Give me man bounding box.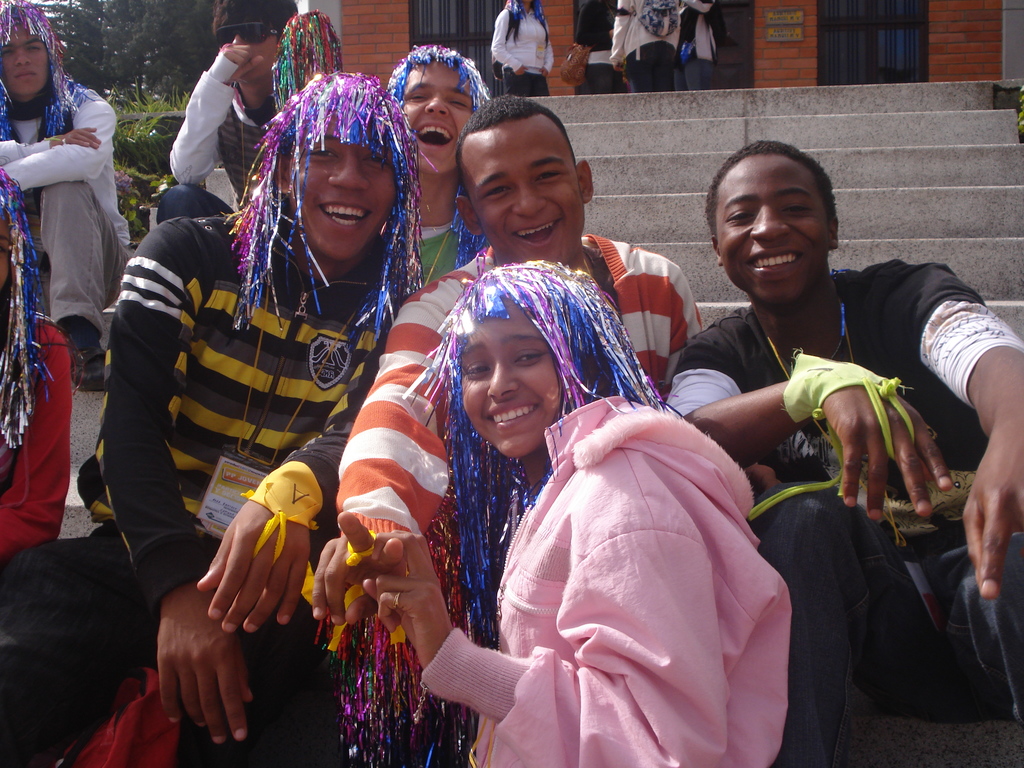
left=0, top=70, right=428, bottom=767.
